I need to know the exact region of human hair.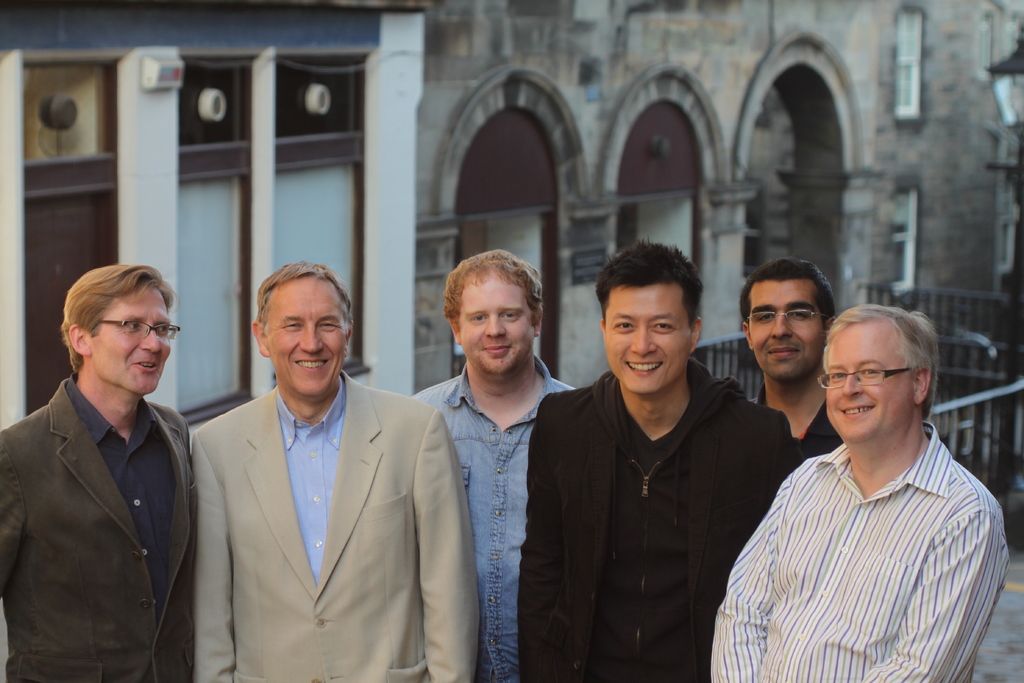
Region: <box>821,304,936,410</box>.
